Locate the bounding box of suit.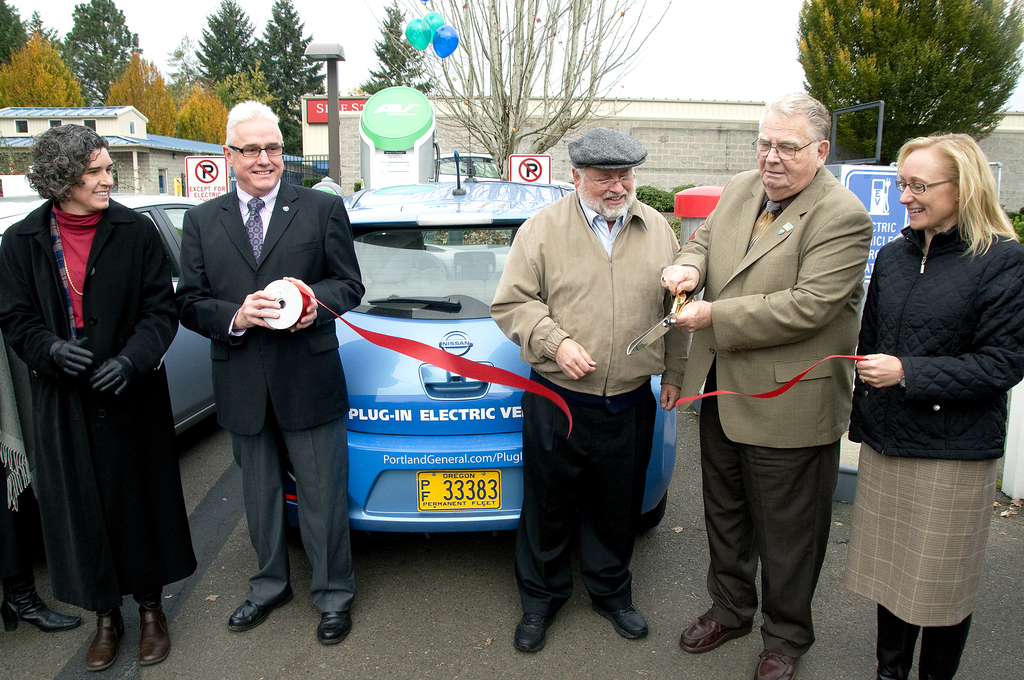
Bounding box: (left=670, top=162, right=868, bottom=662).
